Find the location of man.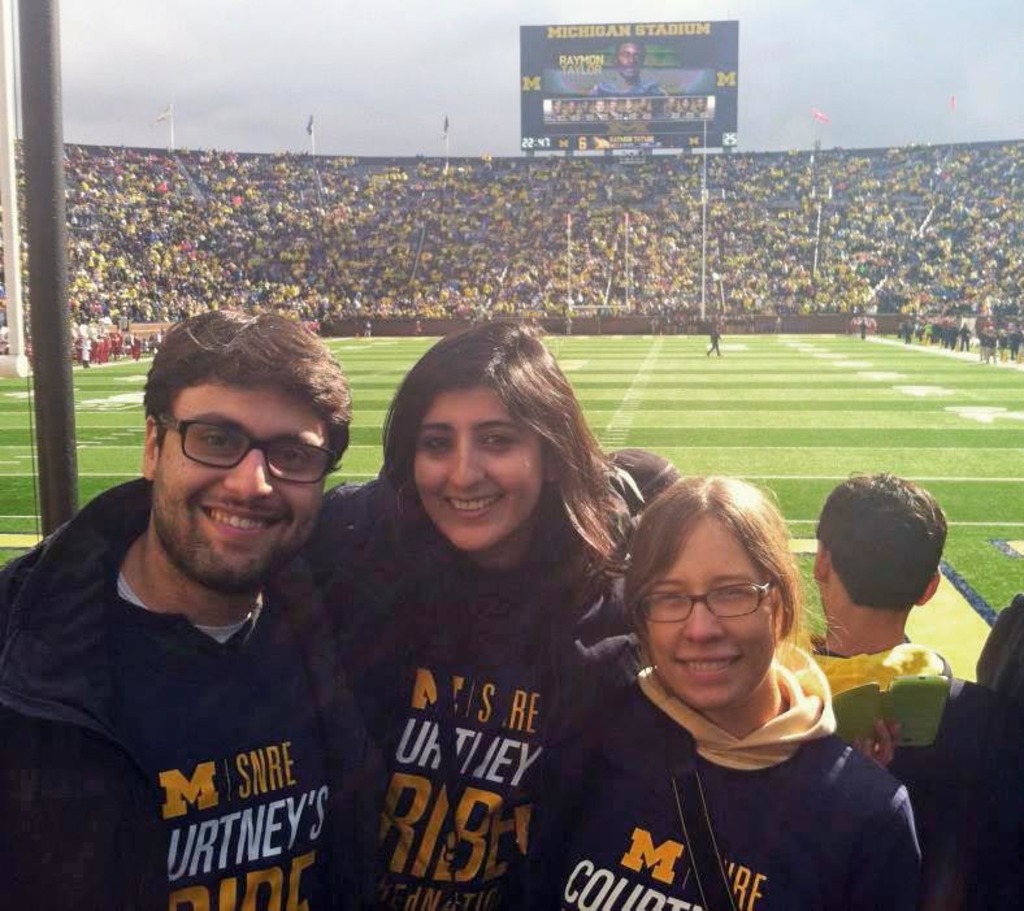
Location: bbox(13, 281, 407, 899).
